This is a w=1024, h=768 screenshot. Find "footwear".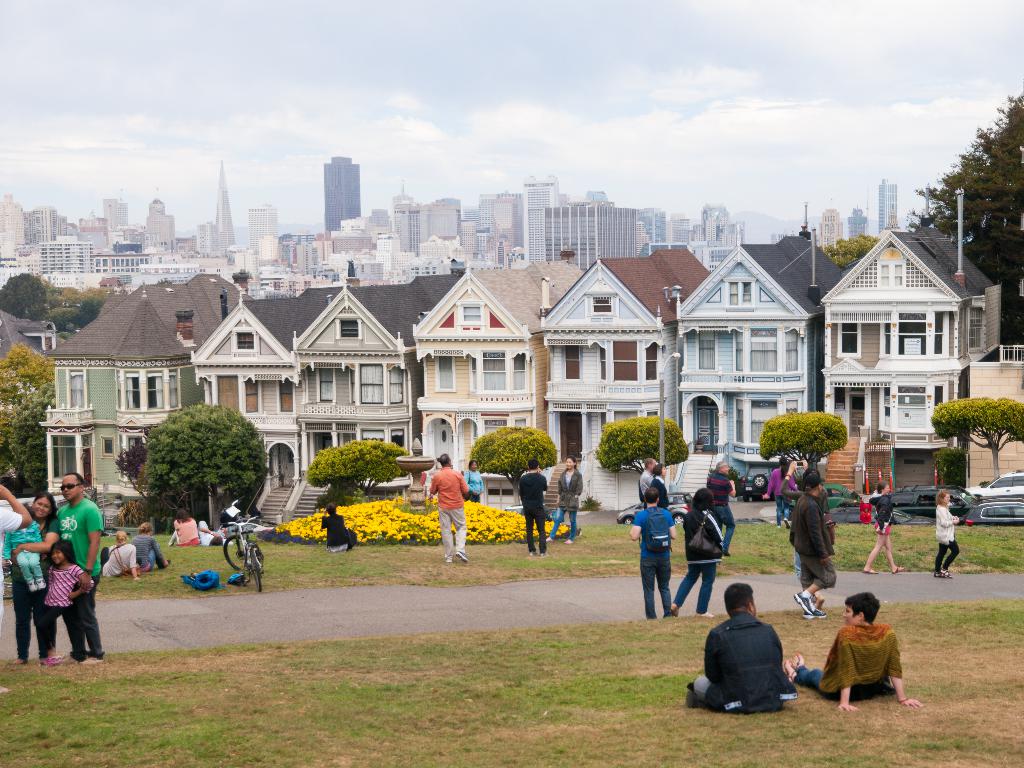
Bounding box: (931, 570, 941, 579).
